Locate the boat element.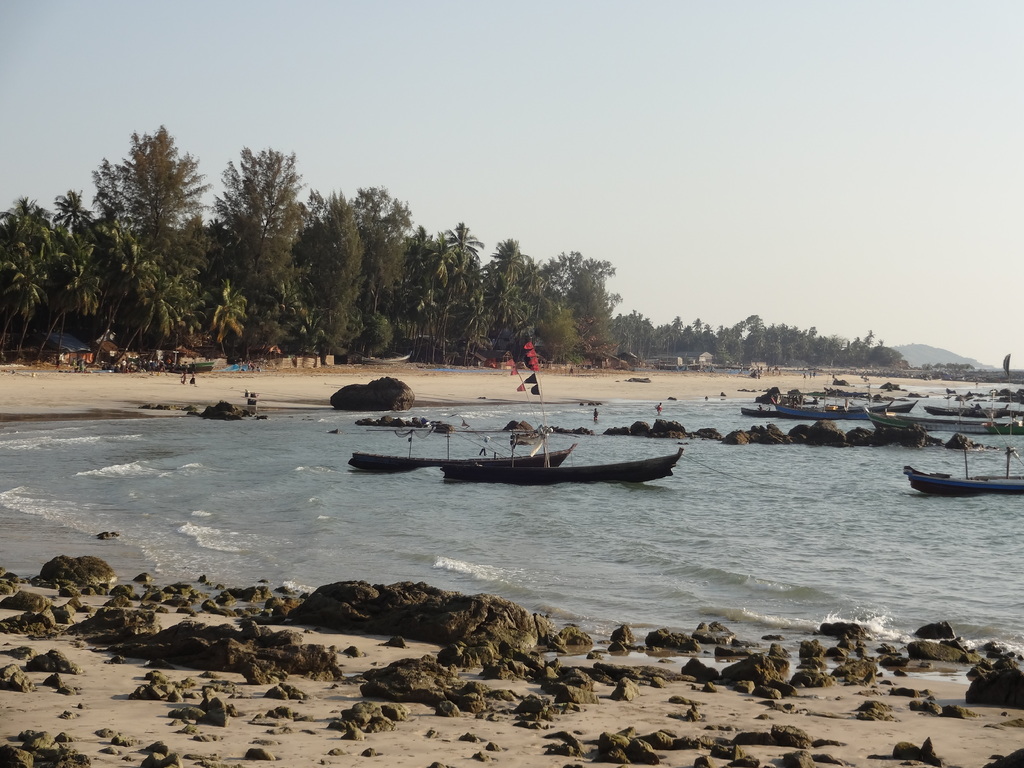
Element bbox: 348 435 566 477.
